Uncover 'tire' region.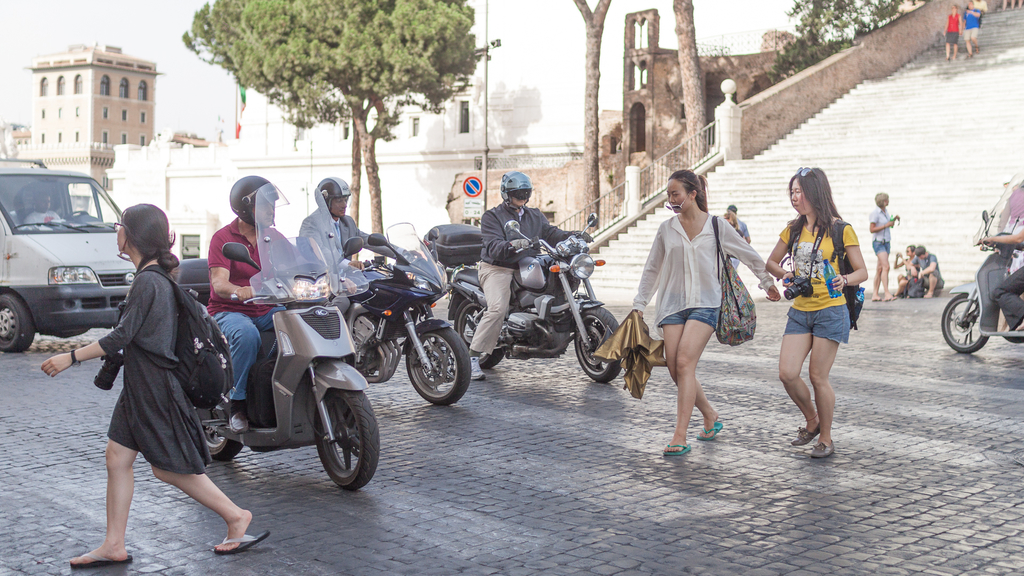
Uncovered: region(197, 380, 241, 461).
